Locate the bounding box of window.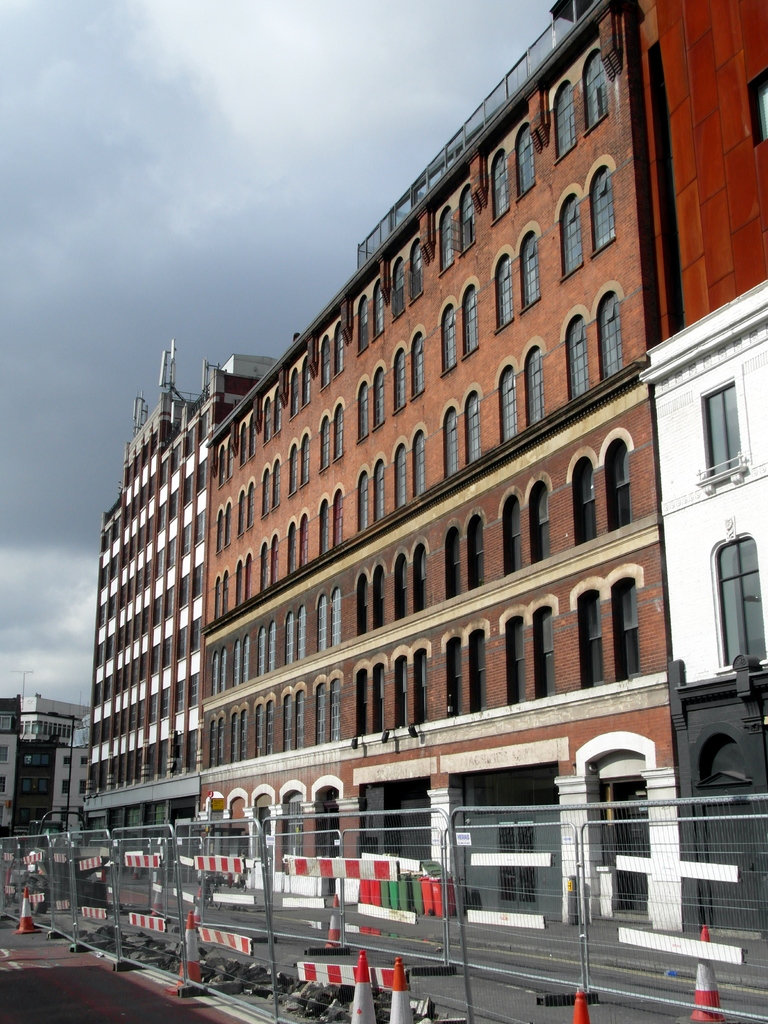
Bounding box: 351, 666, 367, 741.
